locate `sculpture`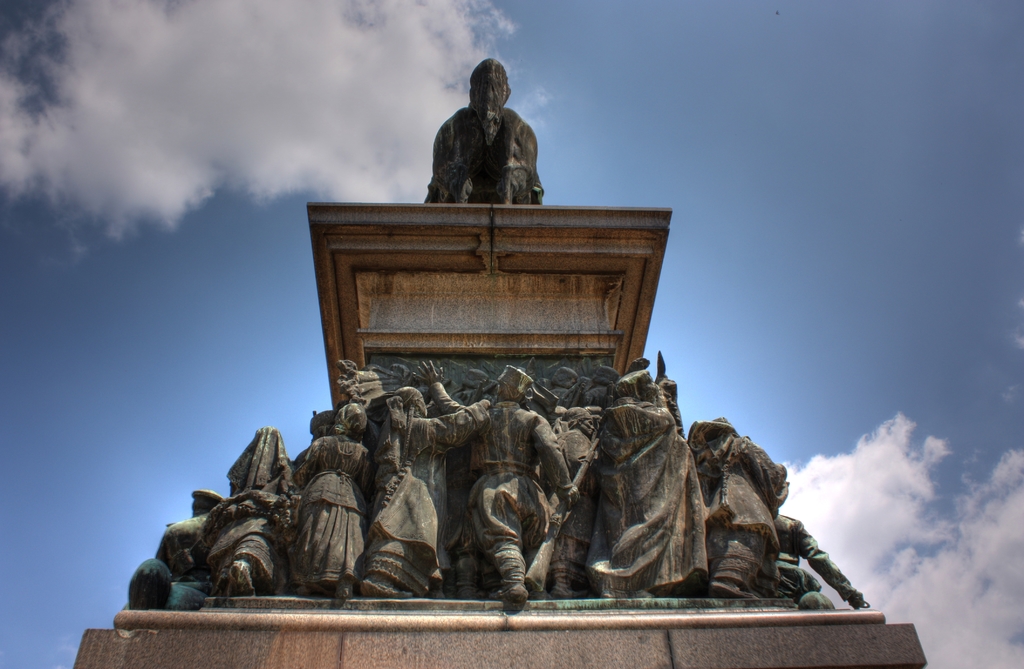
[x1=287, y1=402, x2=376, y2=606]
